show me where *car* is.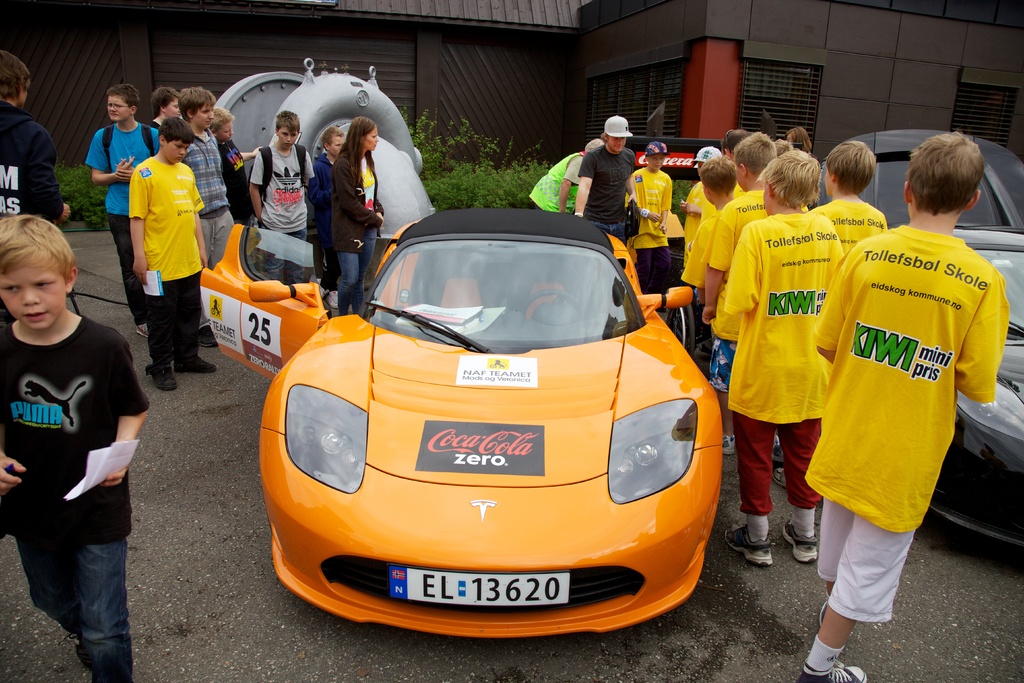
*car* is at (x1=849, y1=126, x2=1023, y2=552).
